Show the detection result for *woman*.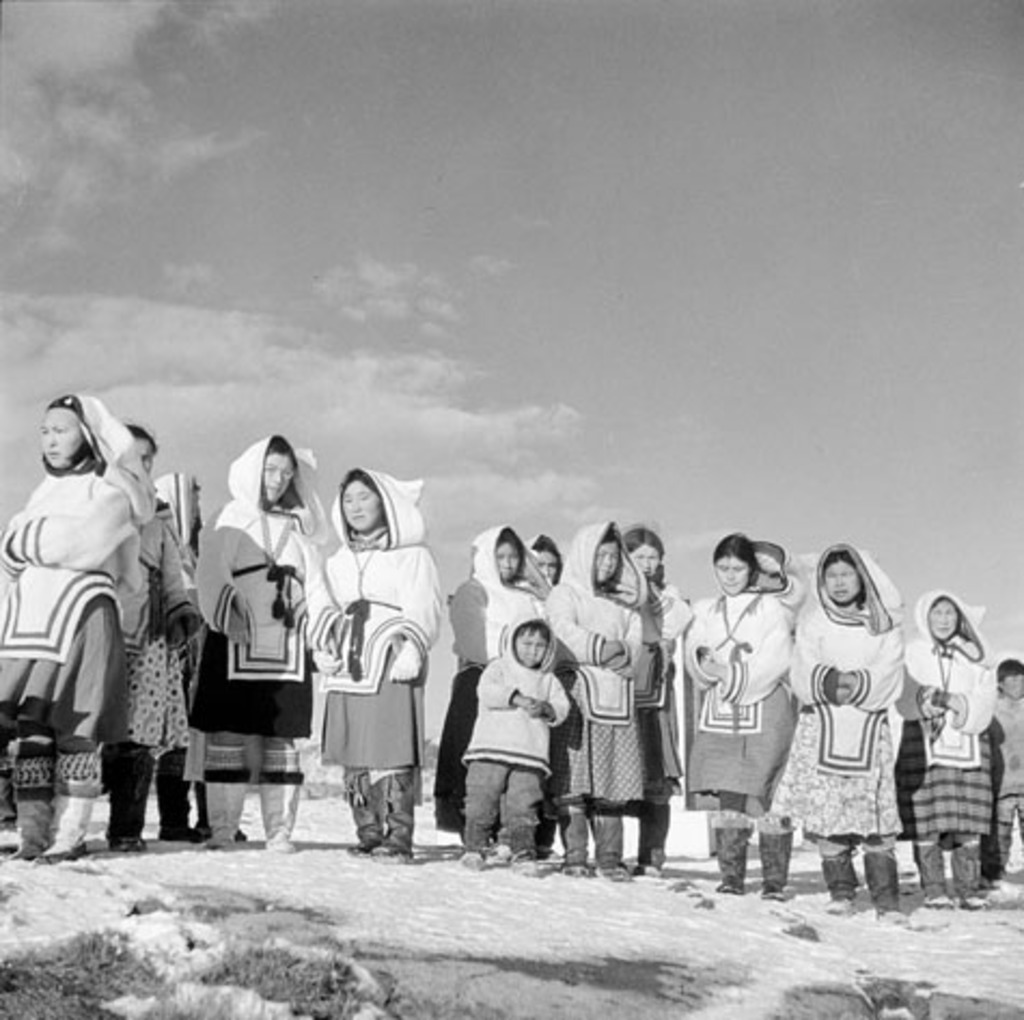
pyautogui.locateOnScreen(442, 511, 558, 854).
